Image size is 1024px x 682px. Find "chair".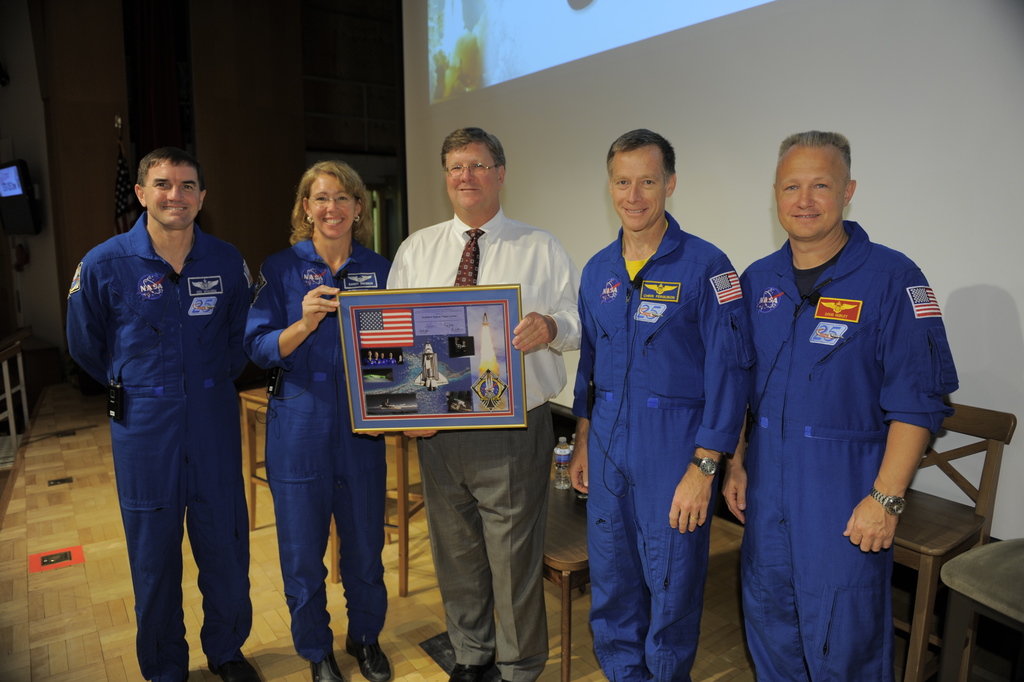
539,444,599,681.
